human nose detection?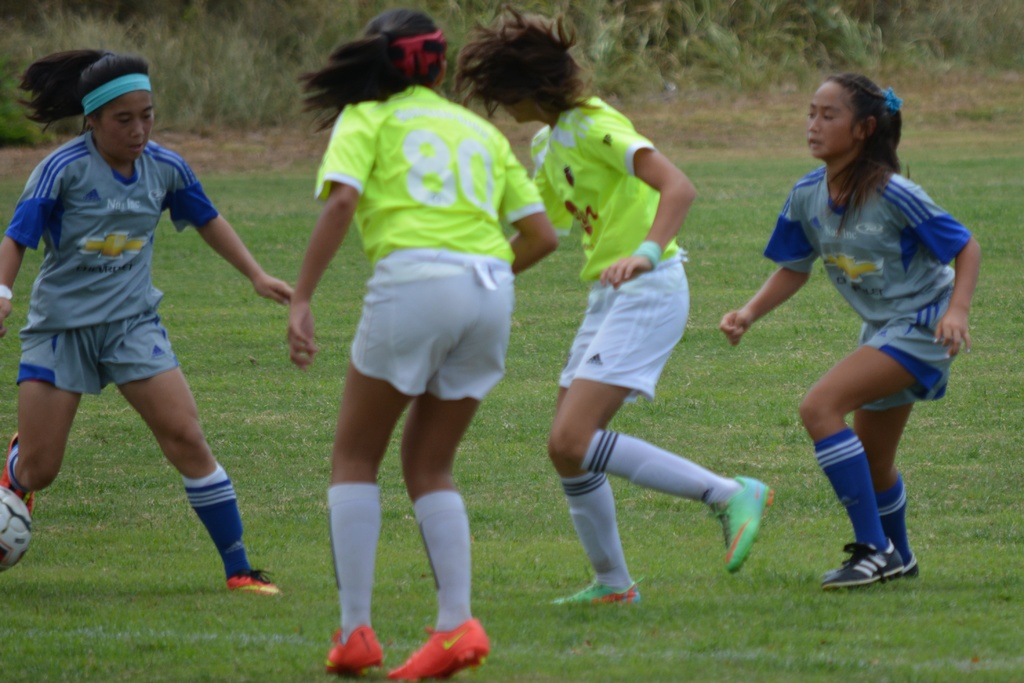
808:113:818:132
